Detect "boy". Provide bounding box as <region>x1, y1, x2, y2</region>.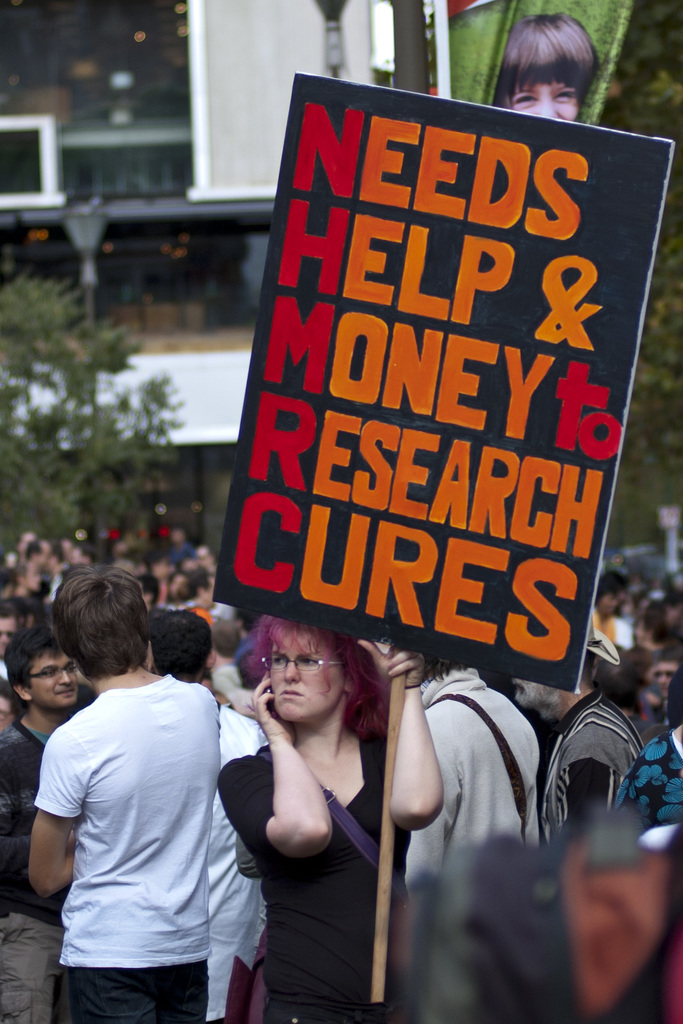
<region>402, 652, 545, 1023</region>.
